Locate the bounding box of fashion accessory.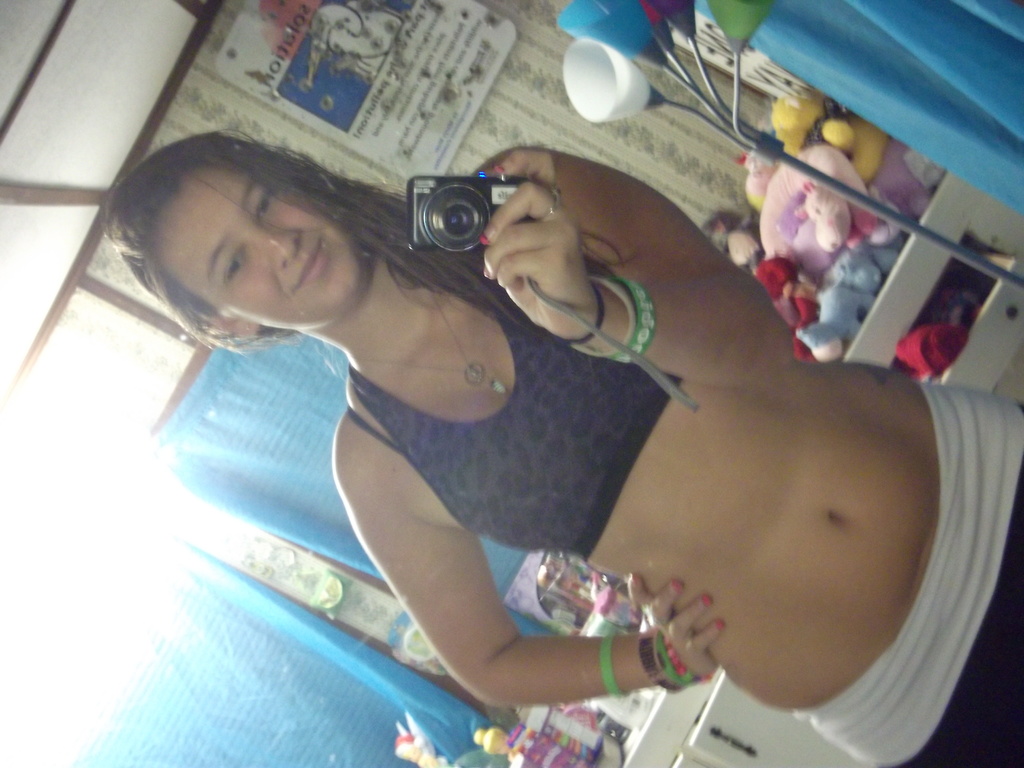
Bounding box: 479, 223, 496, 246.
